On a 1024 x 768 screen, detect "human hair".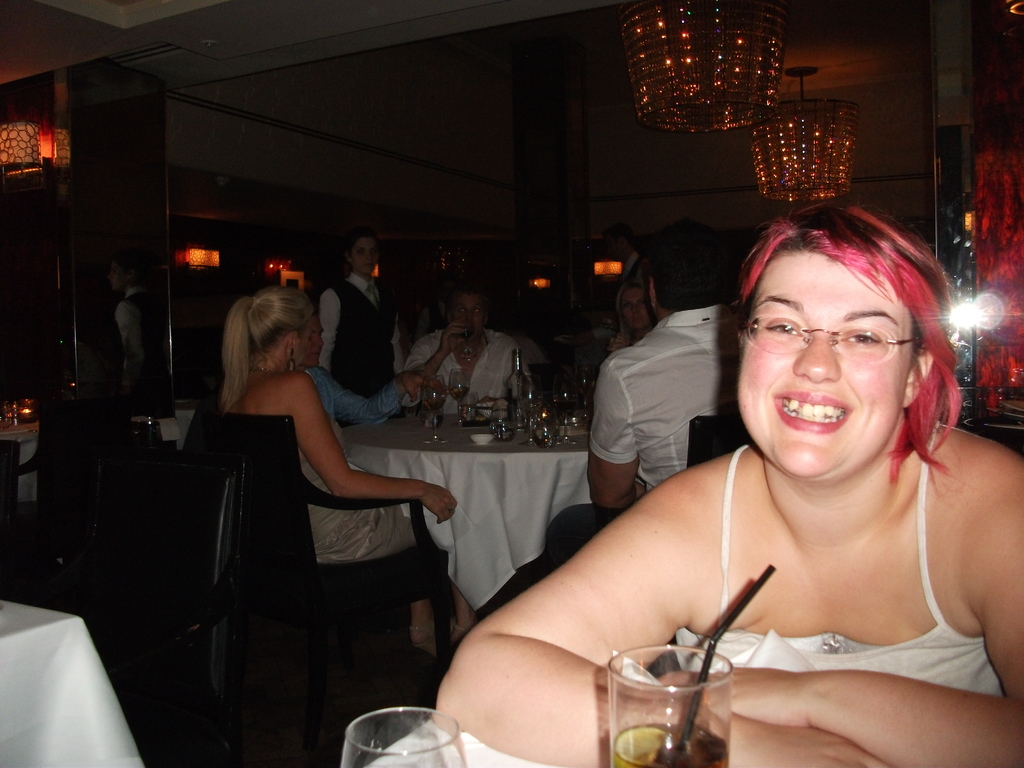
{"x1": 212, "y1": 286, "x2": 321, "y2": 412}.
